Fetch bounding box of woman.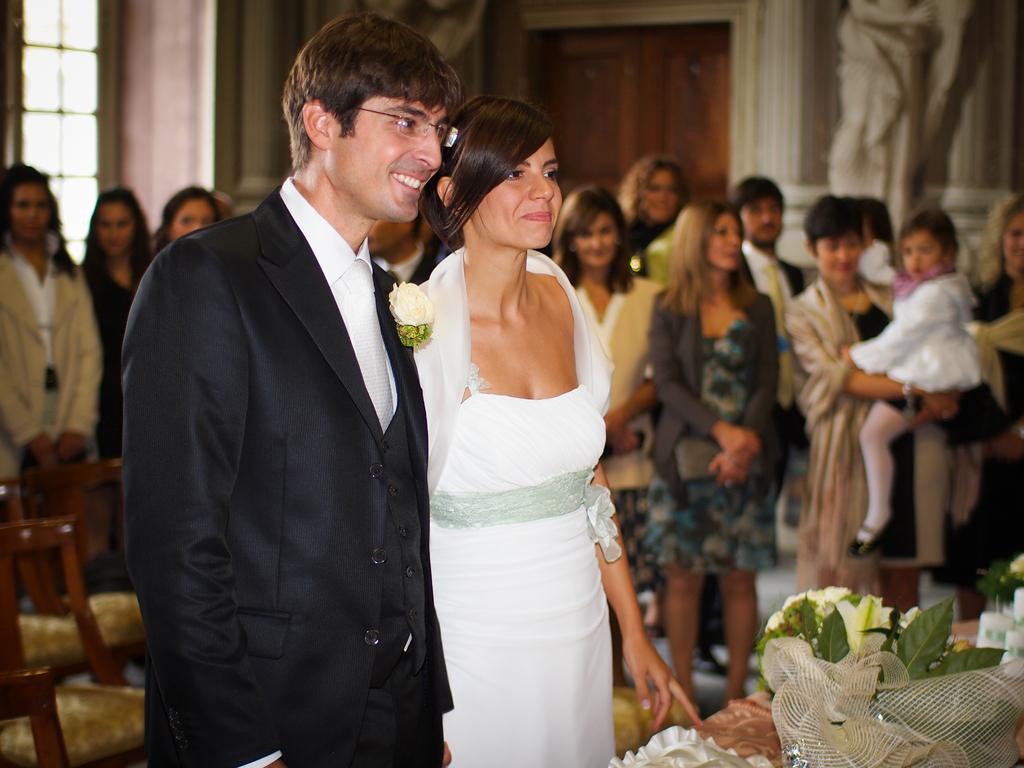
Bbox: (419, 93, 705, 767).
